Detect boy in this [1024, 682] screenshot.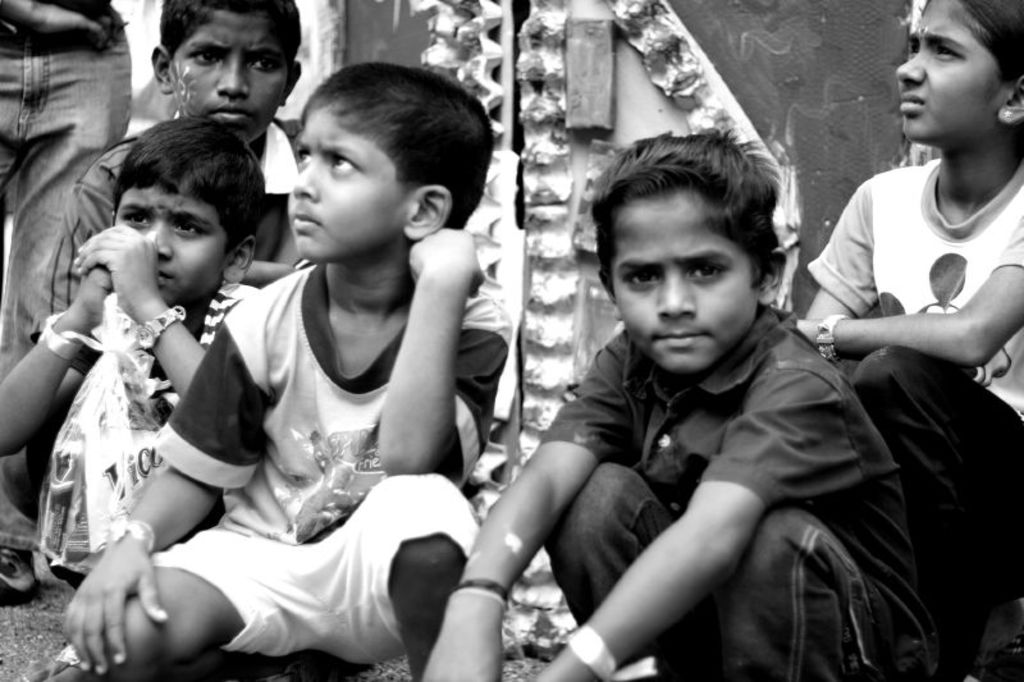
Detection: box=[60, 59, 508, 681].
